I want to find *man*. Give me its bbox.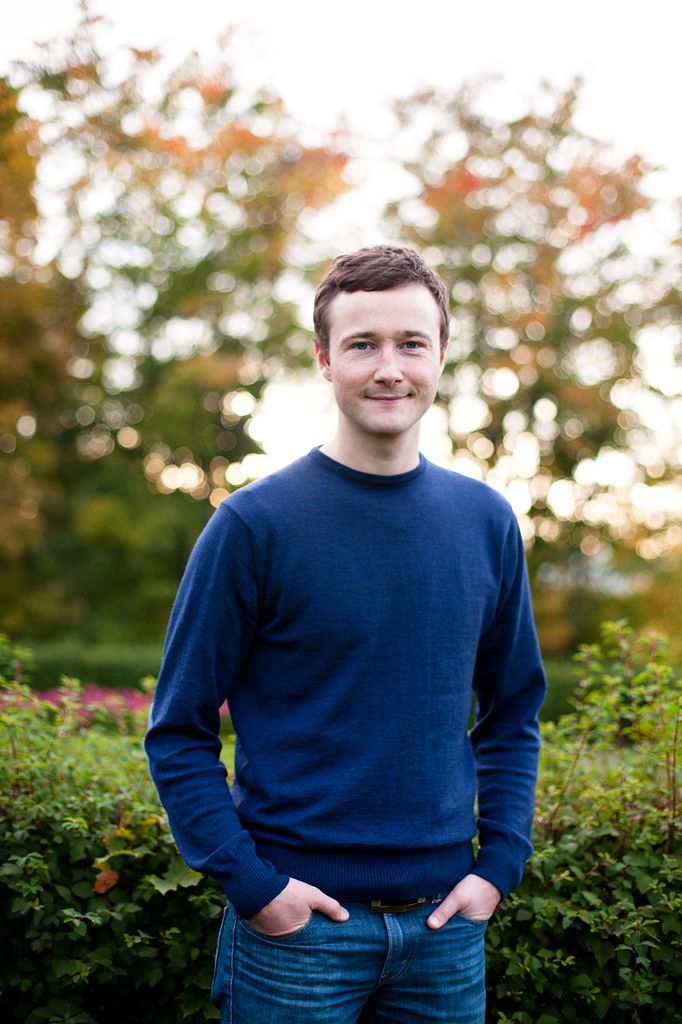
<region>142, 245, 538, 1023</region>.
